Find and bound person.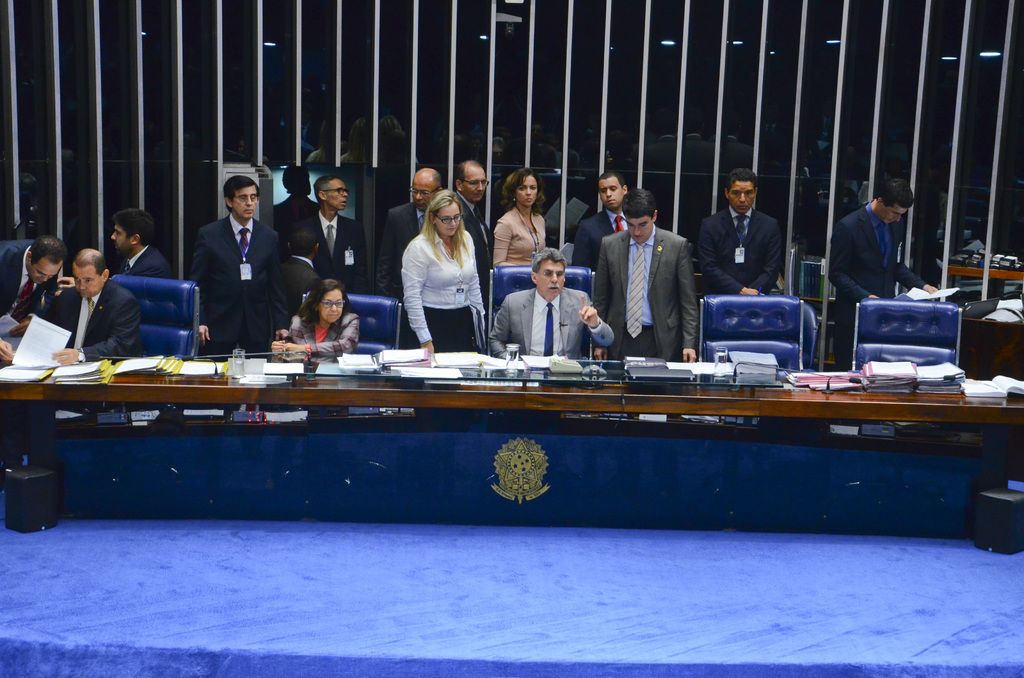
Bound: {"x1": 177, "y1": 164, "x2": 284, "y2": 357}.
